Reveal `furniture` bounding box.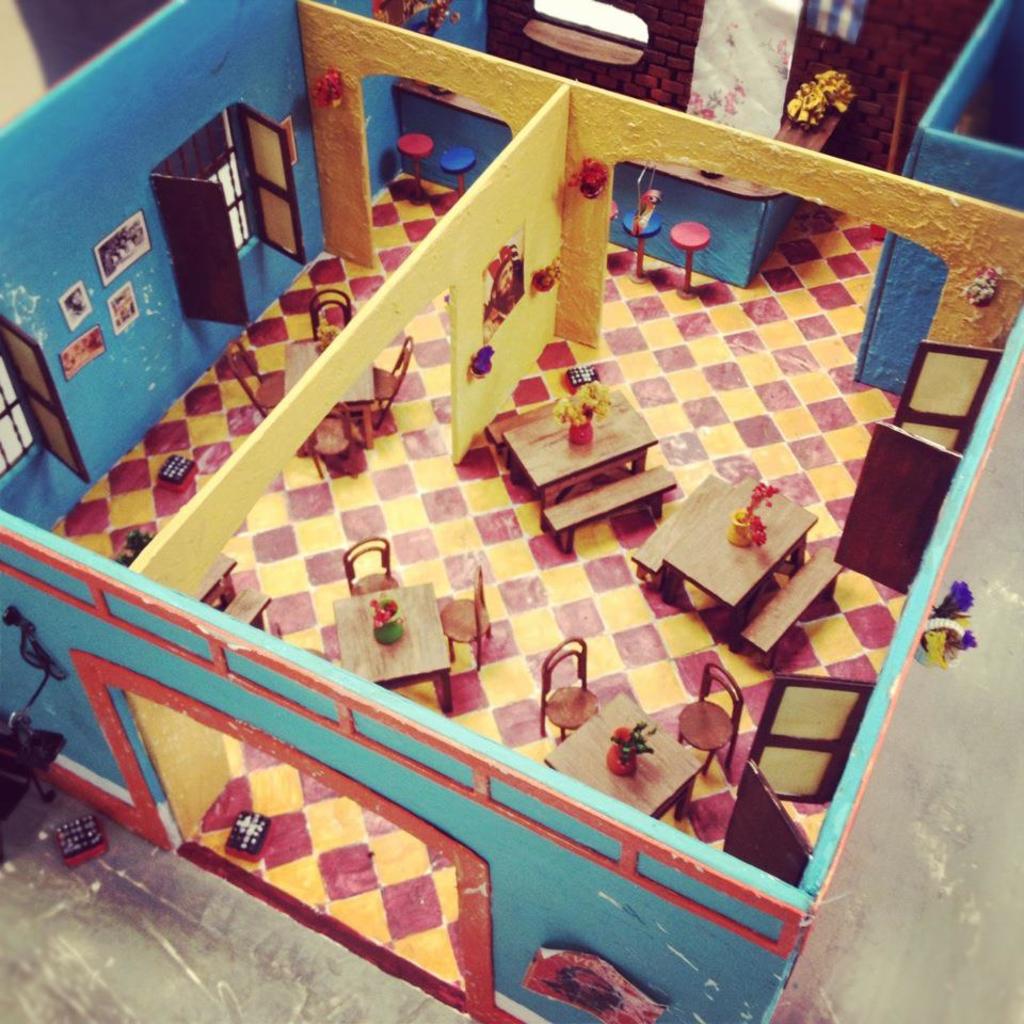
Revealed: [left=198, top=554, right=233, bottom=609].
